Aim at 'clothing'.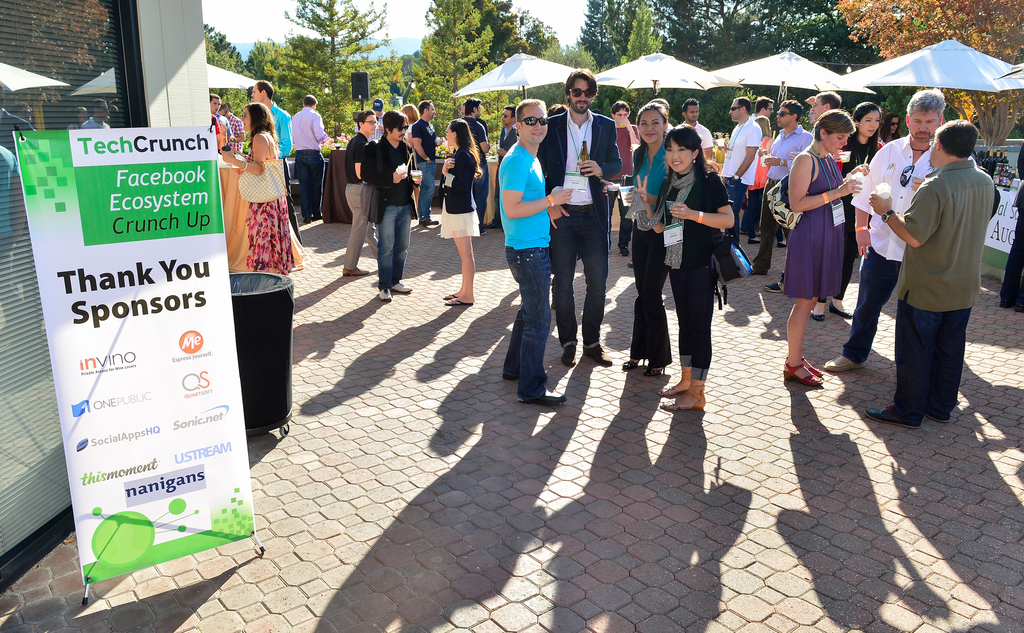
Aimed at bbox(433, 138, 481, 240).
